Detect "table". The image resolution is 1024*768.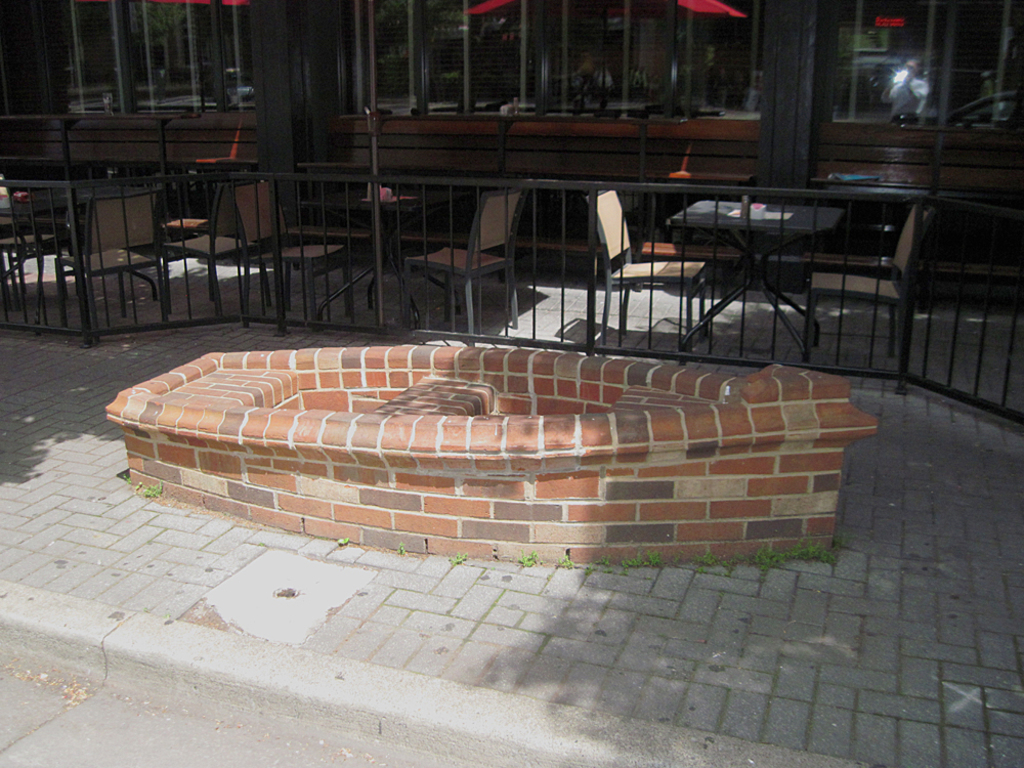
15:183:152:295.
